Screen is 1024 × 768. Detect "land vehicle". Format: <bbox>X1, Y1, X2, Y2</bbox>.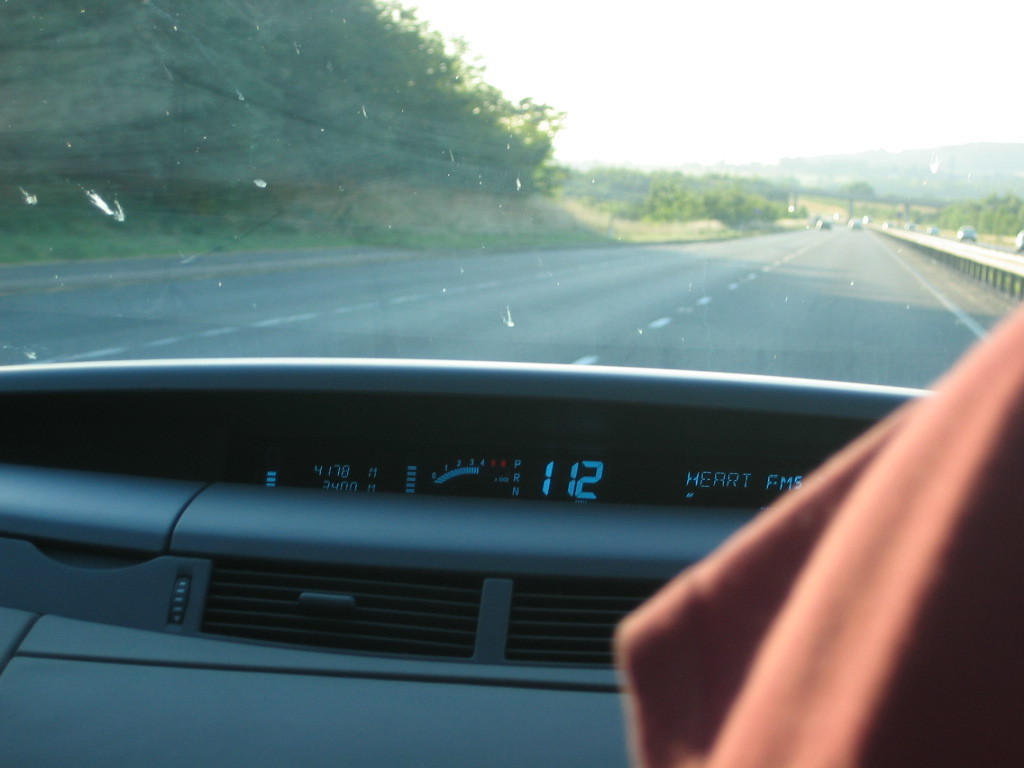
<bbox>0, 0, 936, 767</bbox>.
